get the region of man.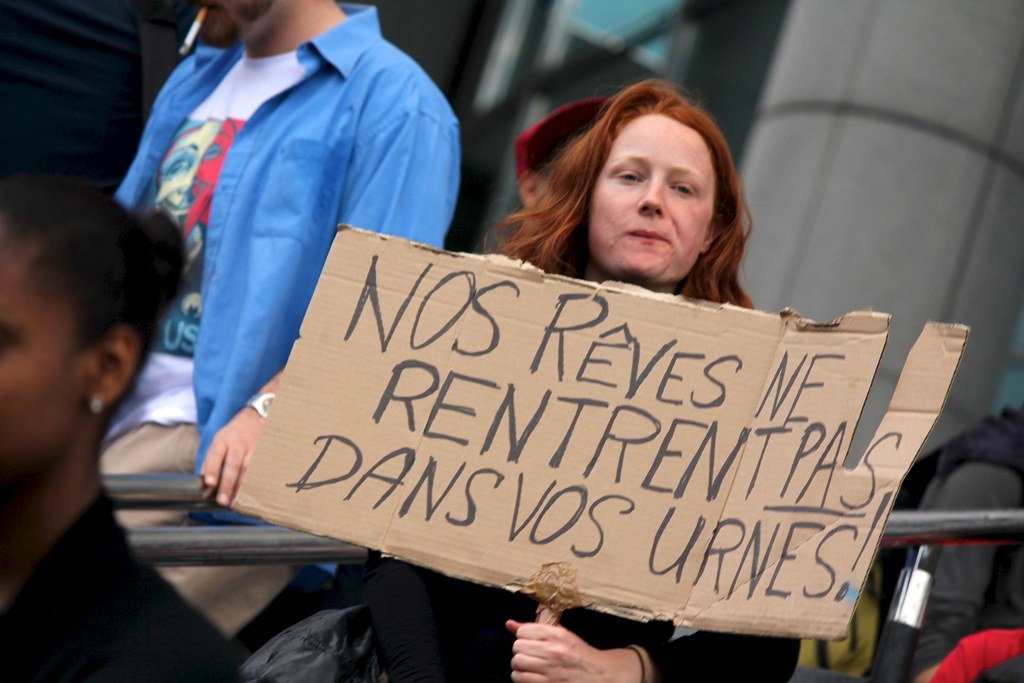
bbox(888, 419, 1023, 682).
